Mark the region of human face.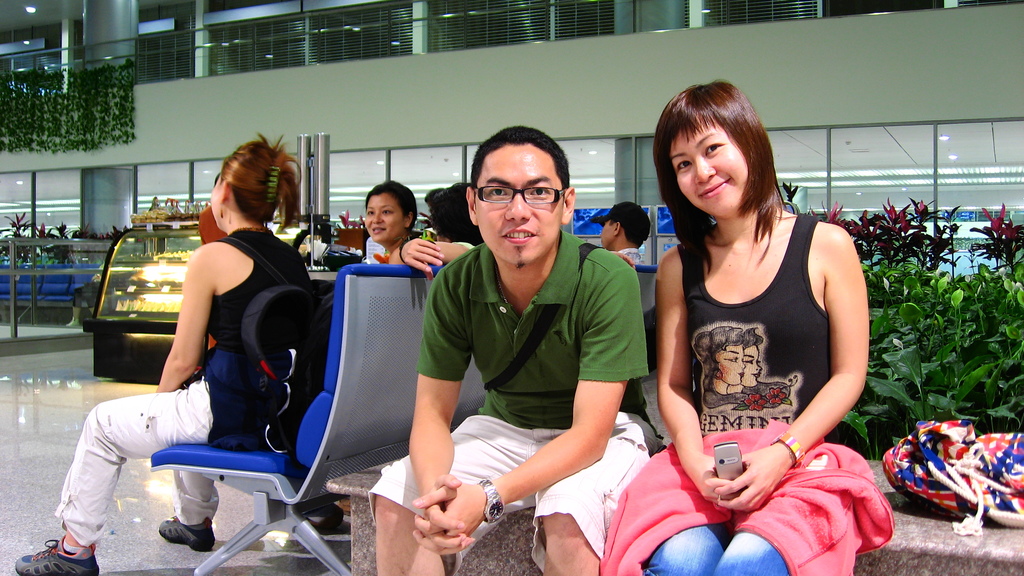
Region: [671, 125, 747, 213].
